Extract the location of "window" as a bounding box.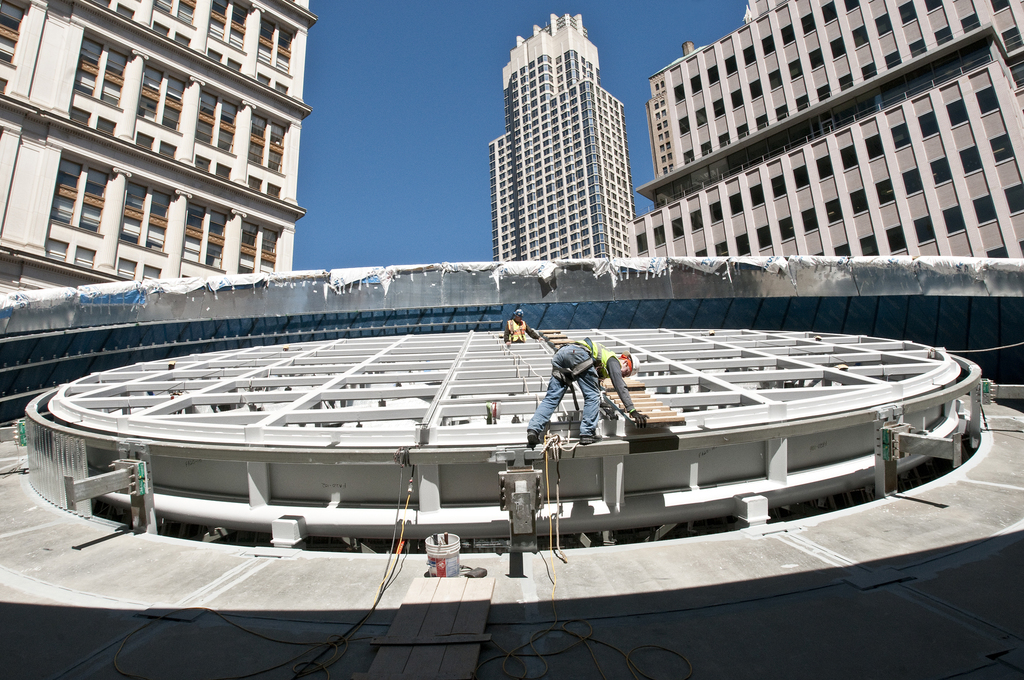
<region>764, 38, 779, 58</region>.
